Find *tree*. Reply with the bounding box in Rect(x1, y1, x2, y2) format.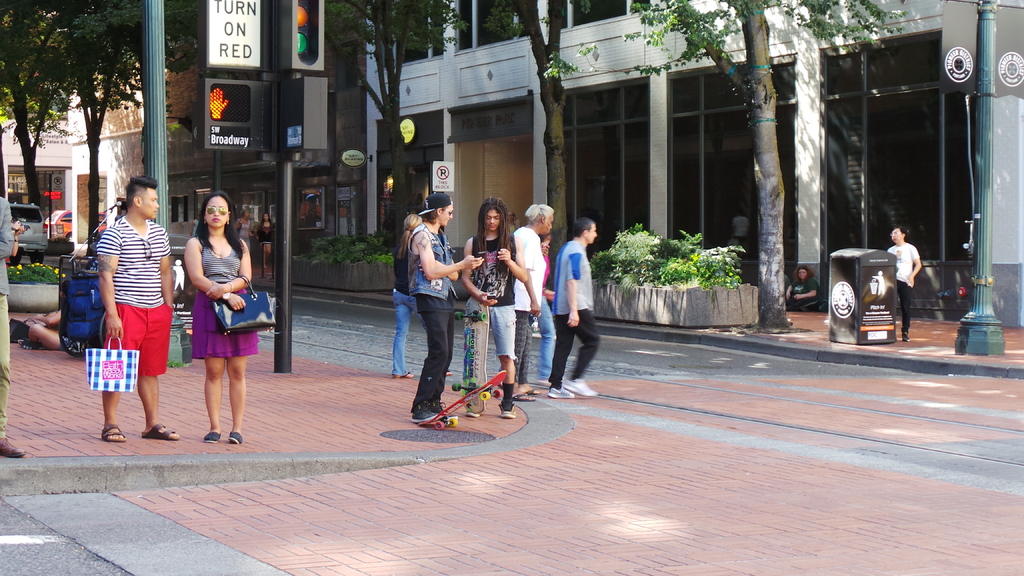
Rect(52, 0, 202, 253).
